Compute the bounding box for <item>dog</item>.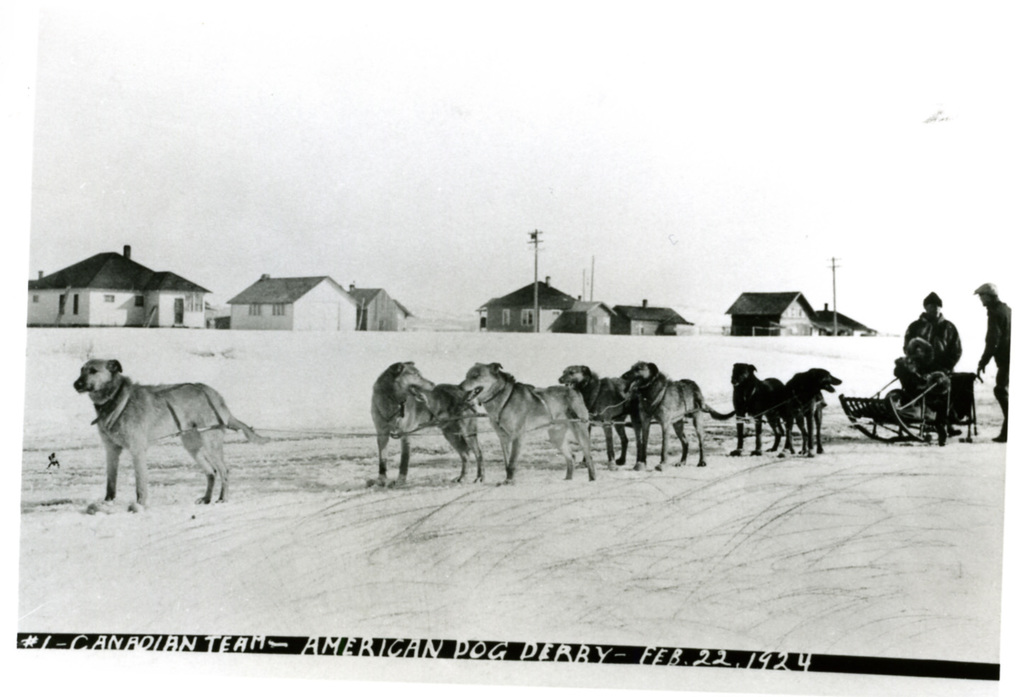
[619, 359, 741, 469].
